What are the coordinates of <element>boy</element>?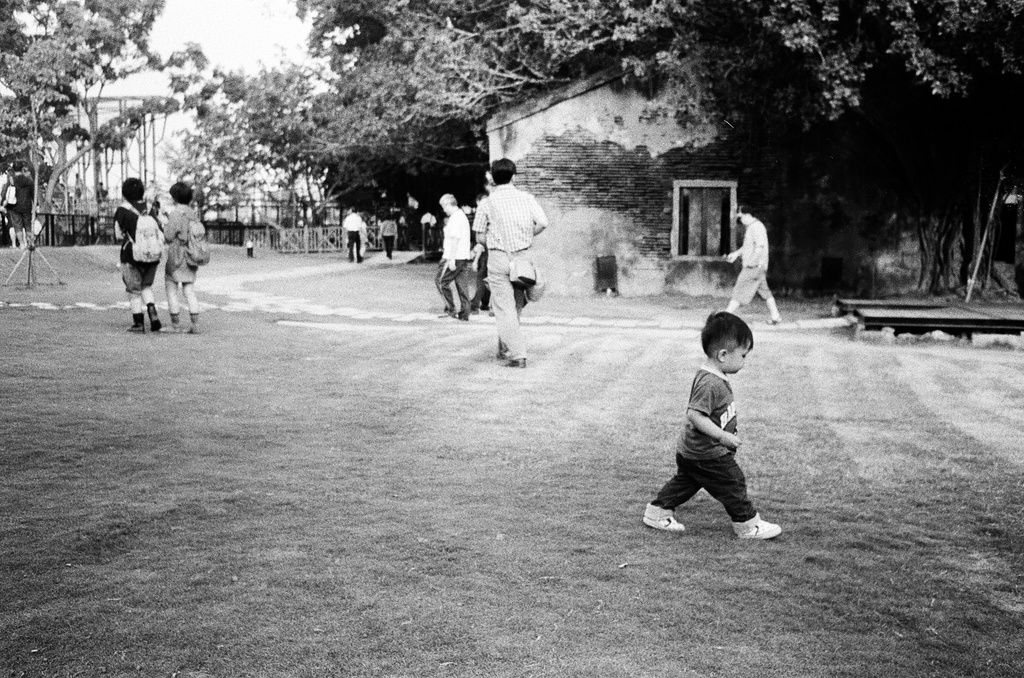
<box>653,301,787,546</box>.
